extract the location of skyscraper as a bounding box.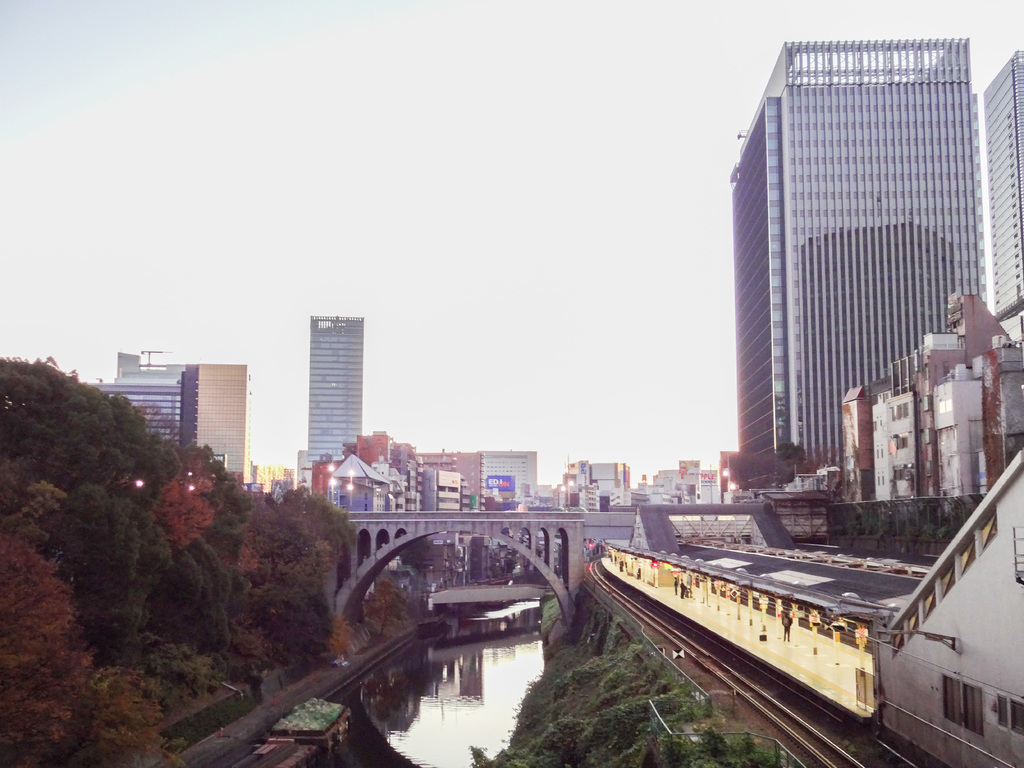
{"x1": 985, "y1": 49, "x2": 1023, "y2": 356}.
